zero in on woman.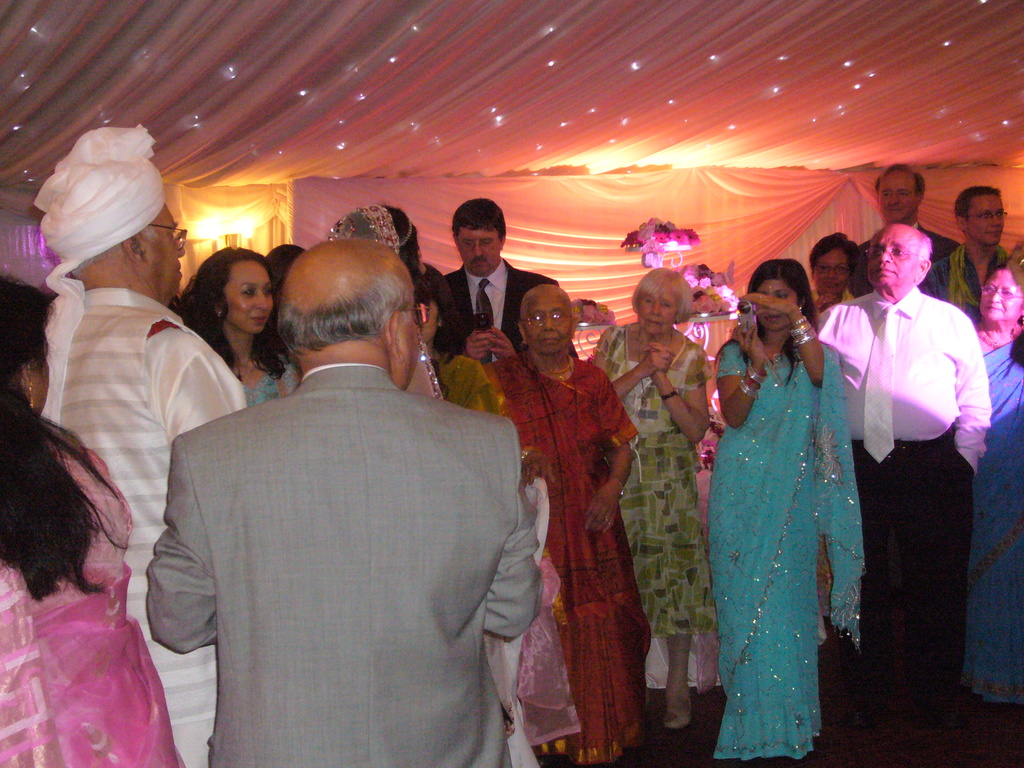
Zeroed in: (961, 261, 1023, 710).
